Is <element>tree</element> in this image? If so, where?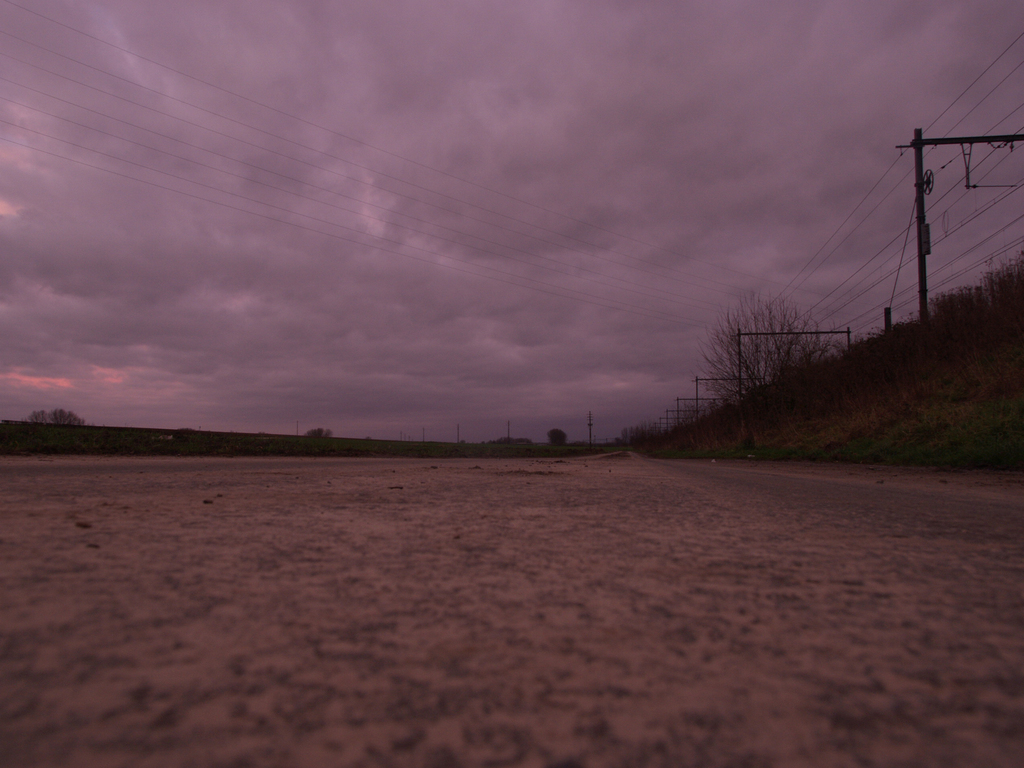
Yes, at left=24, top=406, right=90, bottom=427.
